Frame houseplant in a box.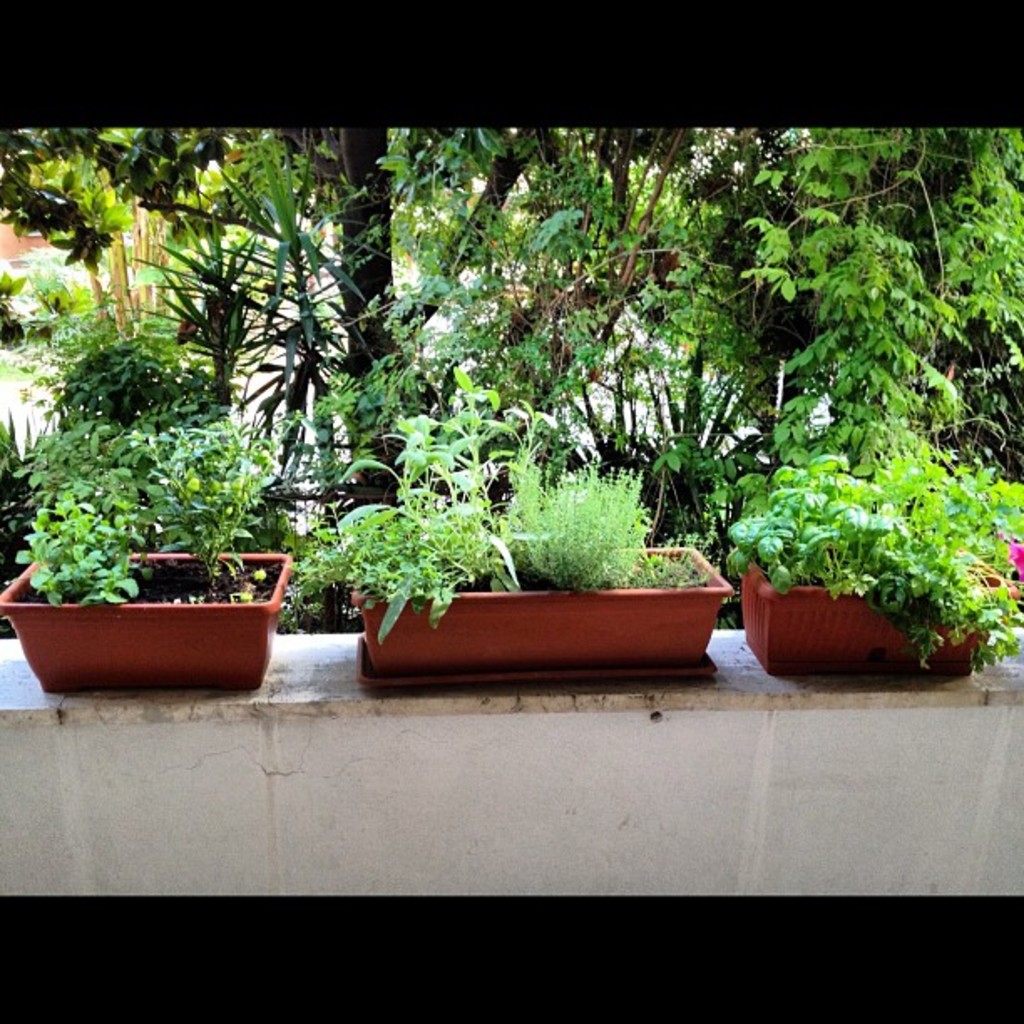
(711, 413, 1022, 686).
